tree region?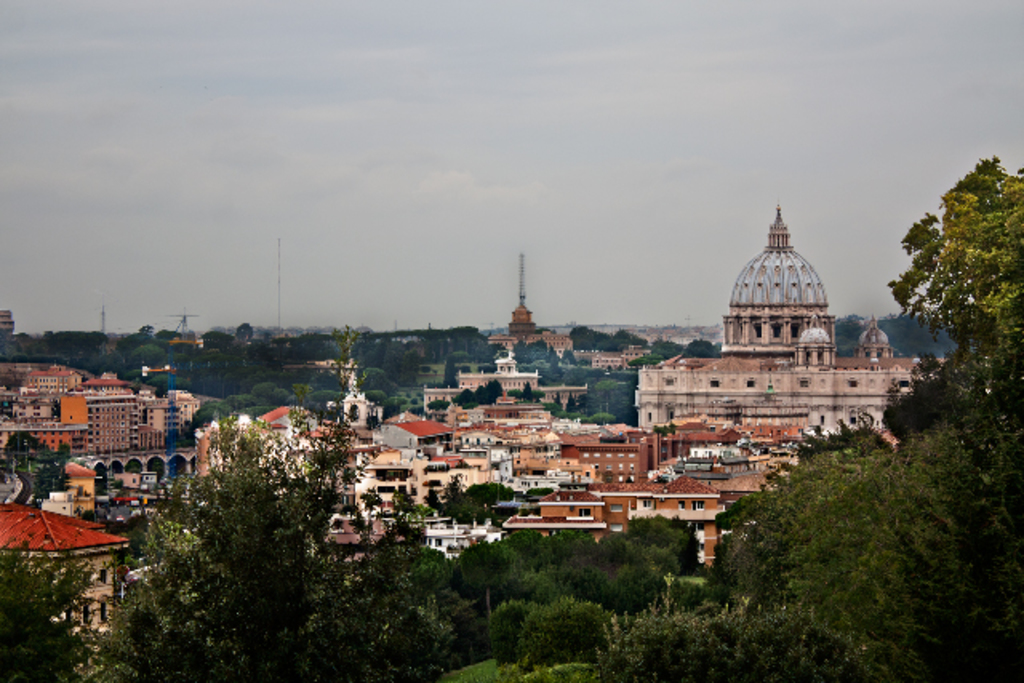
[left=597, top=339, right=618, bottom=350]
